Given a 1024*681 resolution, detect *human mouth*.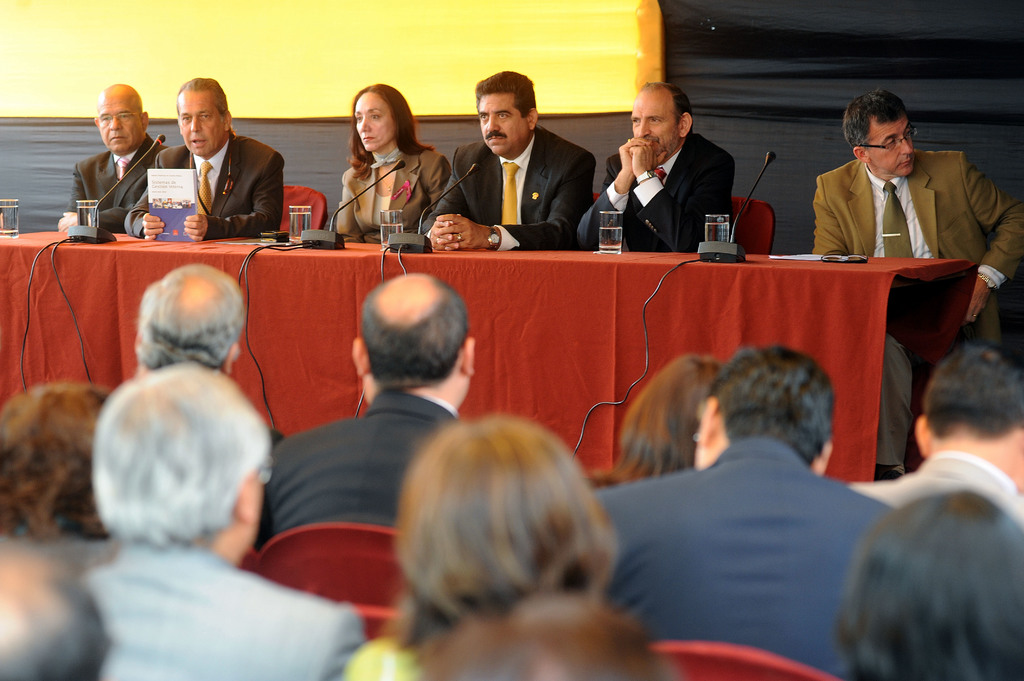
901:156:916:166.
